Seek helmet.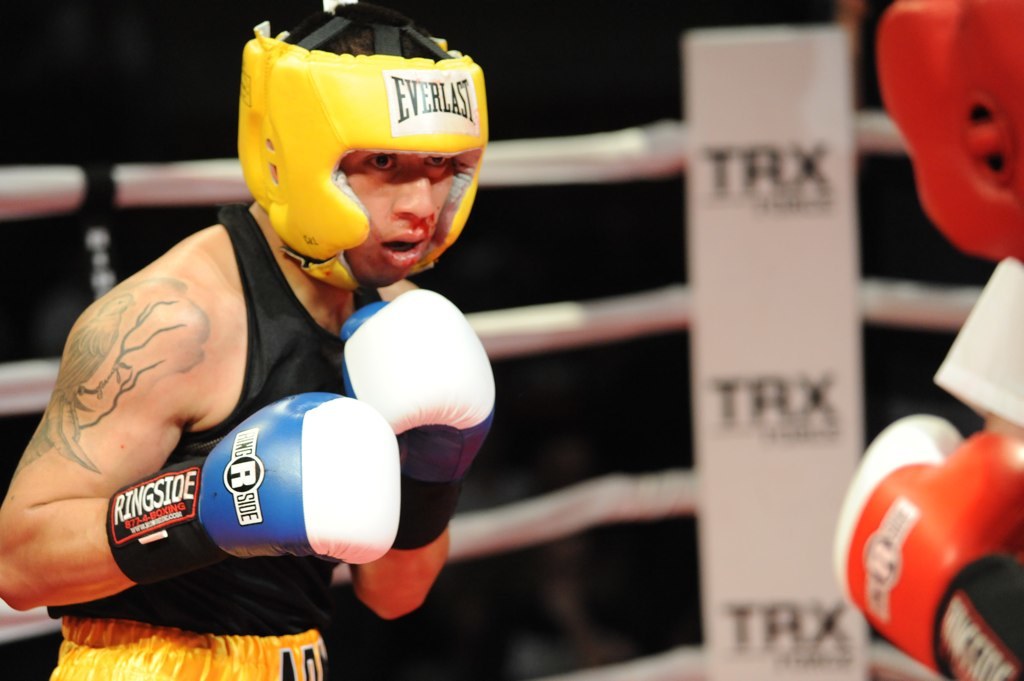
locate(862, 0, 1023, 275).
